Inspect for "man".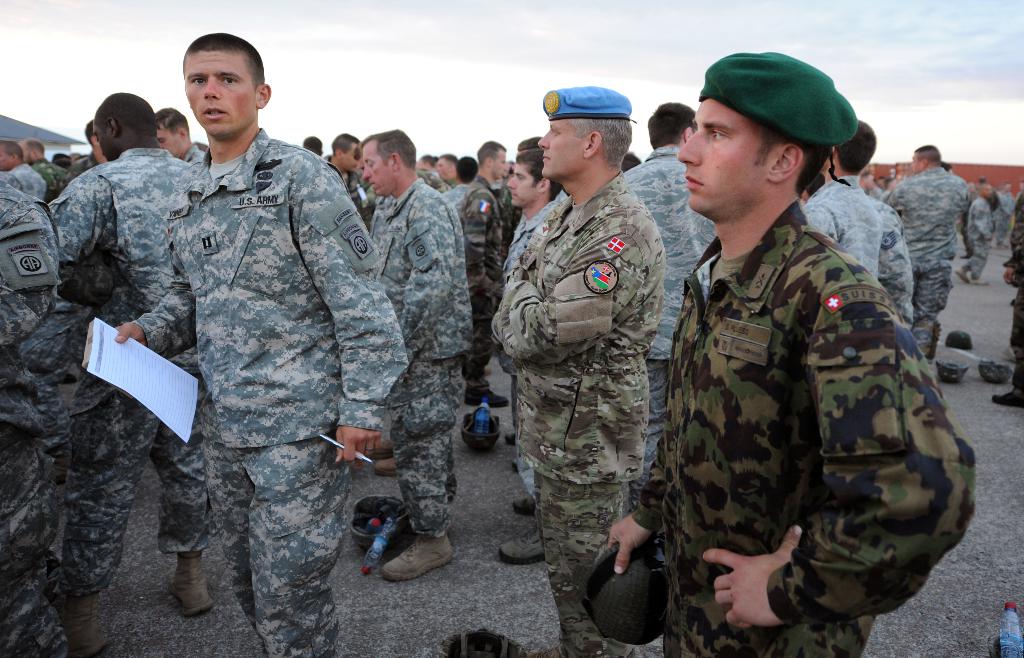
Inspection: 493 86 669 657.
